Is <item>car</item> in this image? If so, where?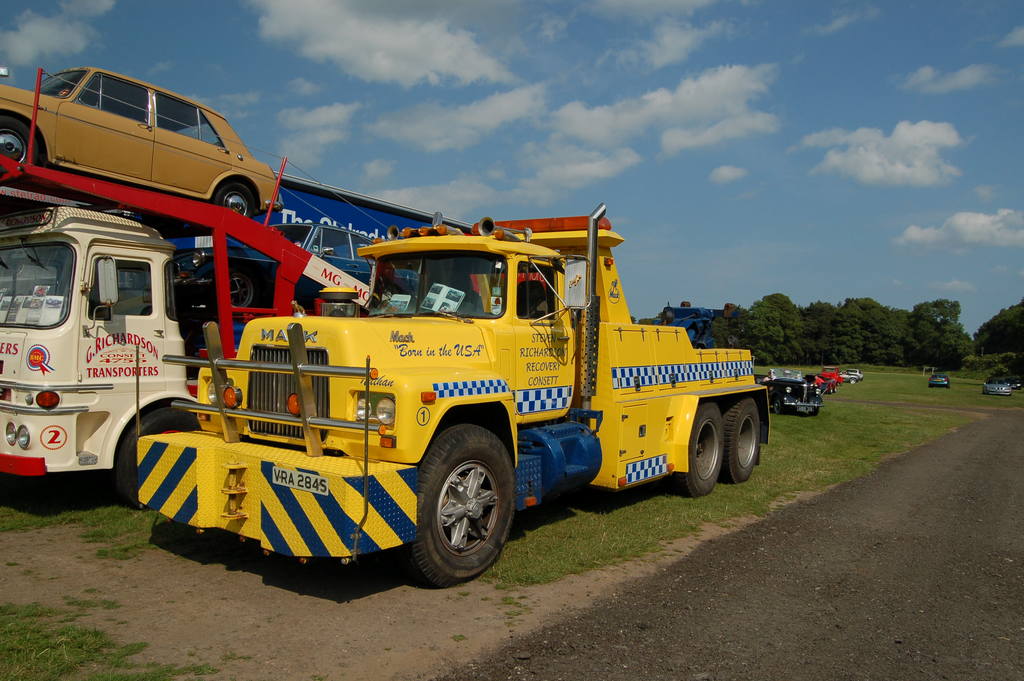
Yes, at bbox=(1007, 376, 1021, 388).
